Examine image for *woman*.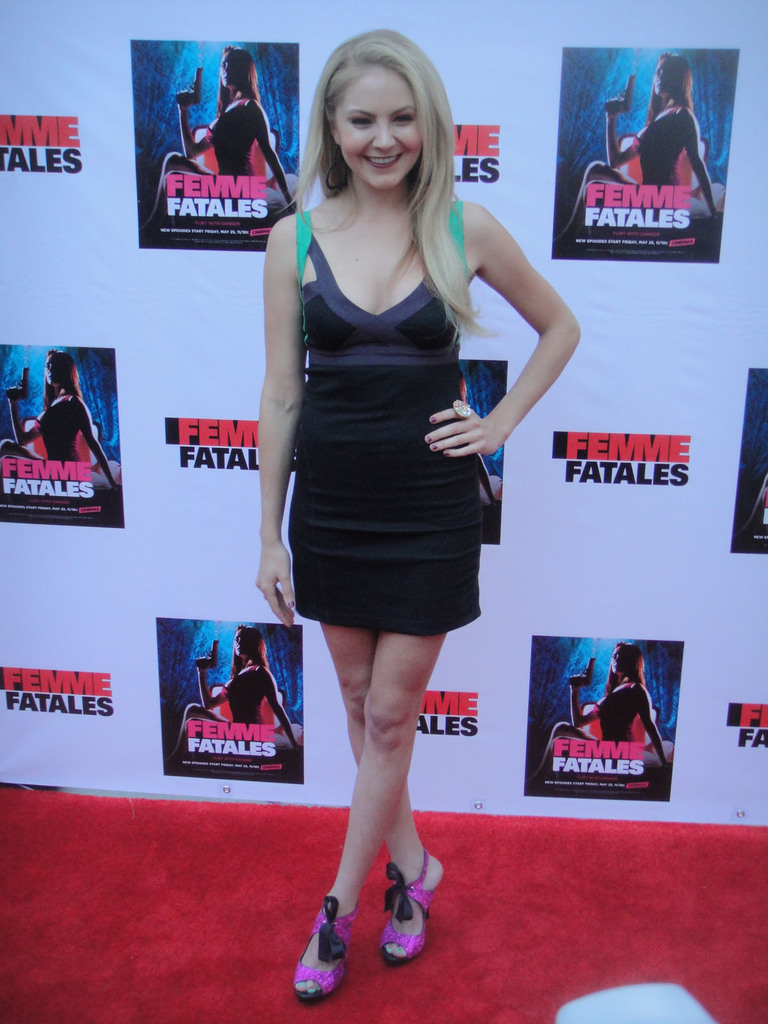
Examination result: left=199, top=72, right=592, bottom=1005.
